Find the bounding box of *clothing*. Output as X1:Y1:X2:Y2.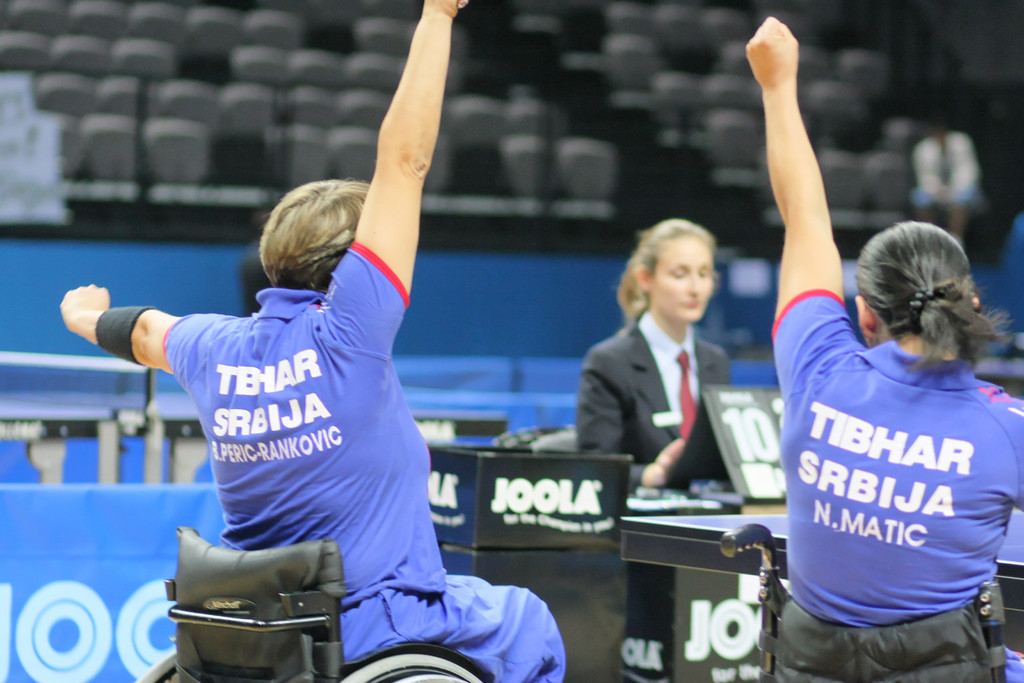
148:230:577:682.
